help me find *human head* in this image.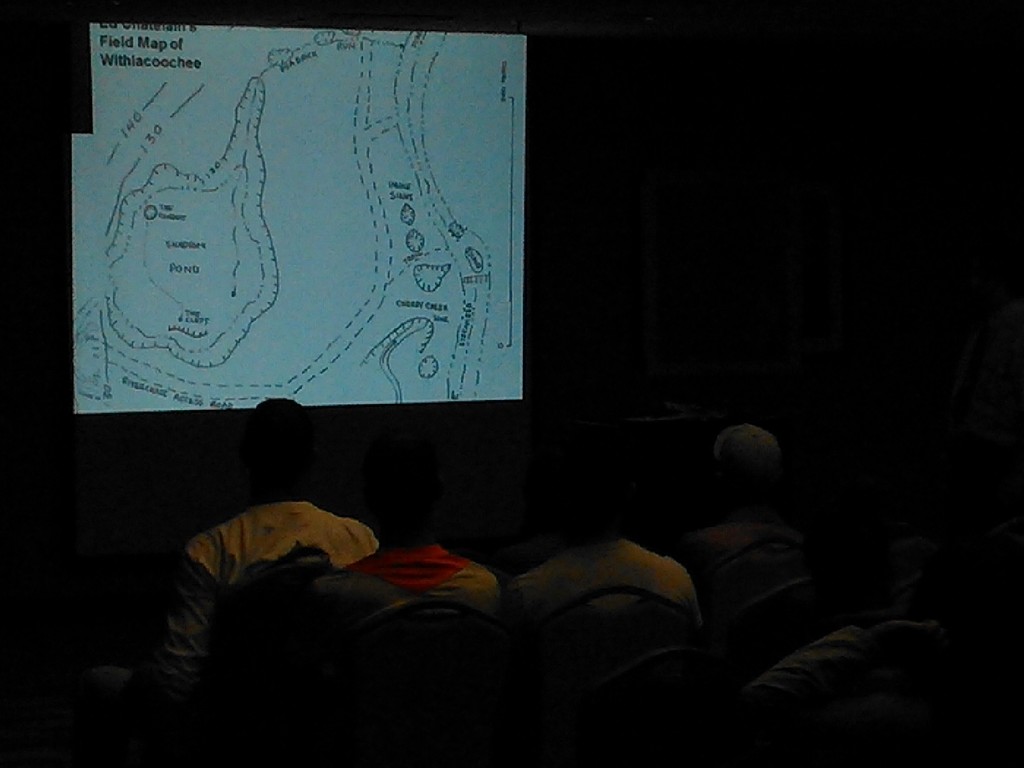
Found it: 225,401,323,497.
